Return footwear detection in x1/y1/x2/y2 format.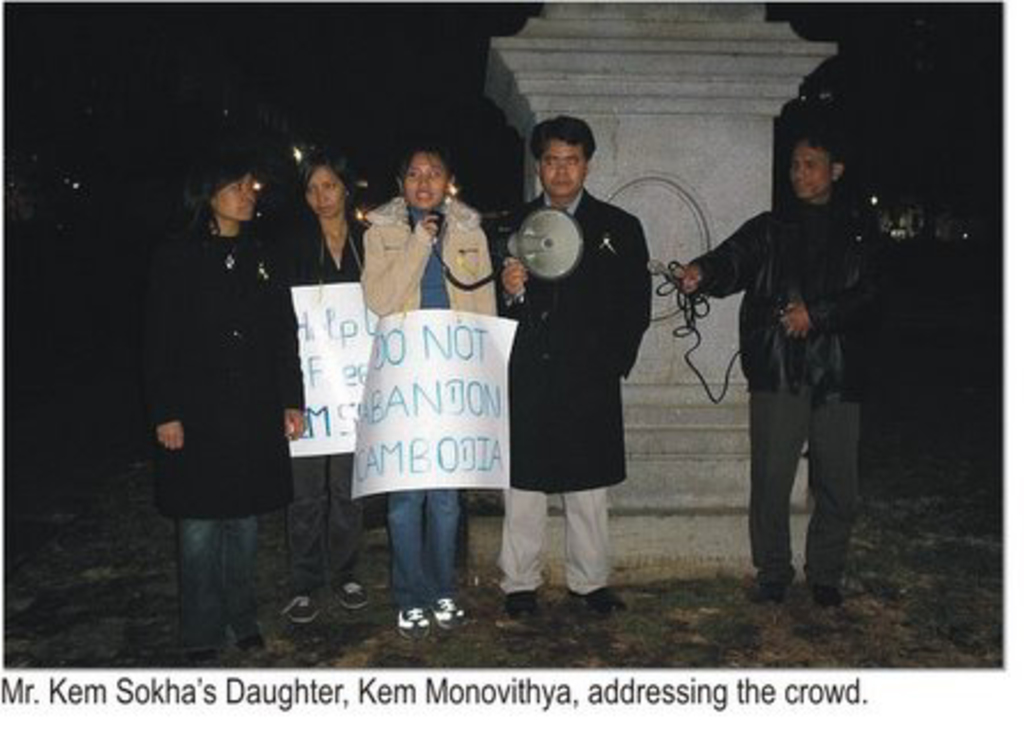
505/595/544/618.
